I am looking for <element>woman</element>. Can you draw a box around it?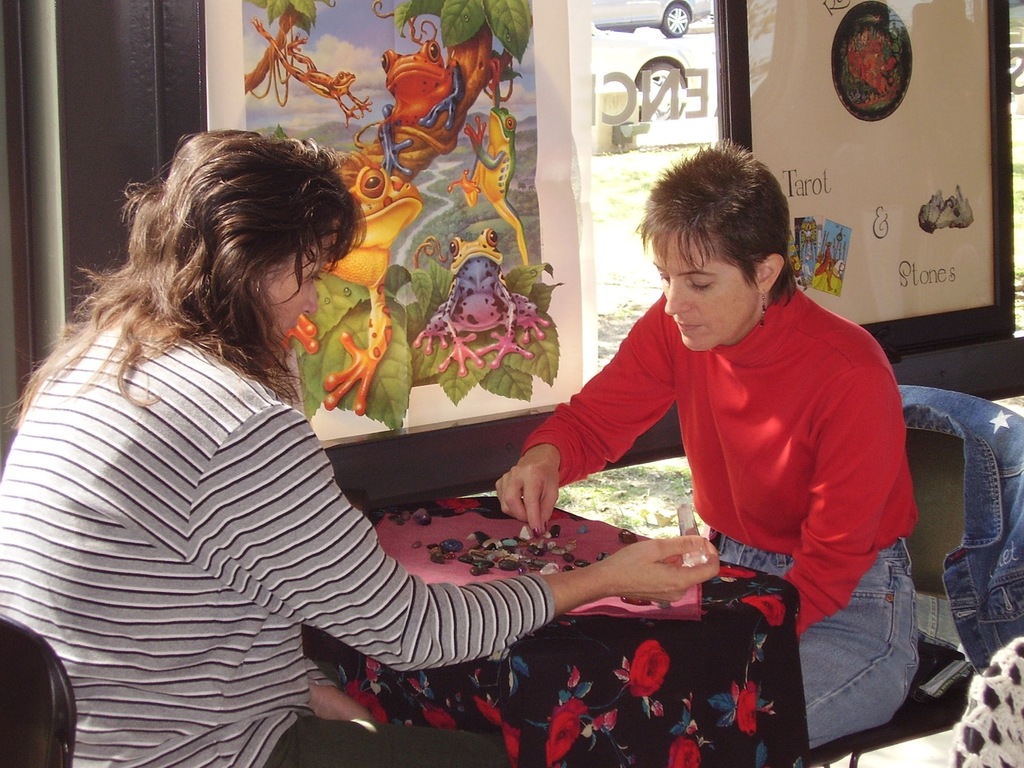
Sure, the bounding box is crop(492, 137, 920, 762).
